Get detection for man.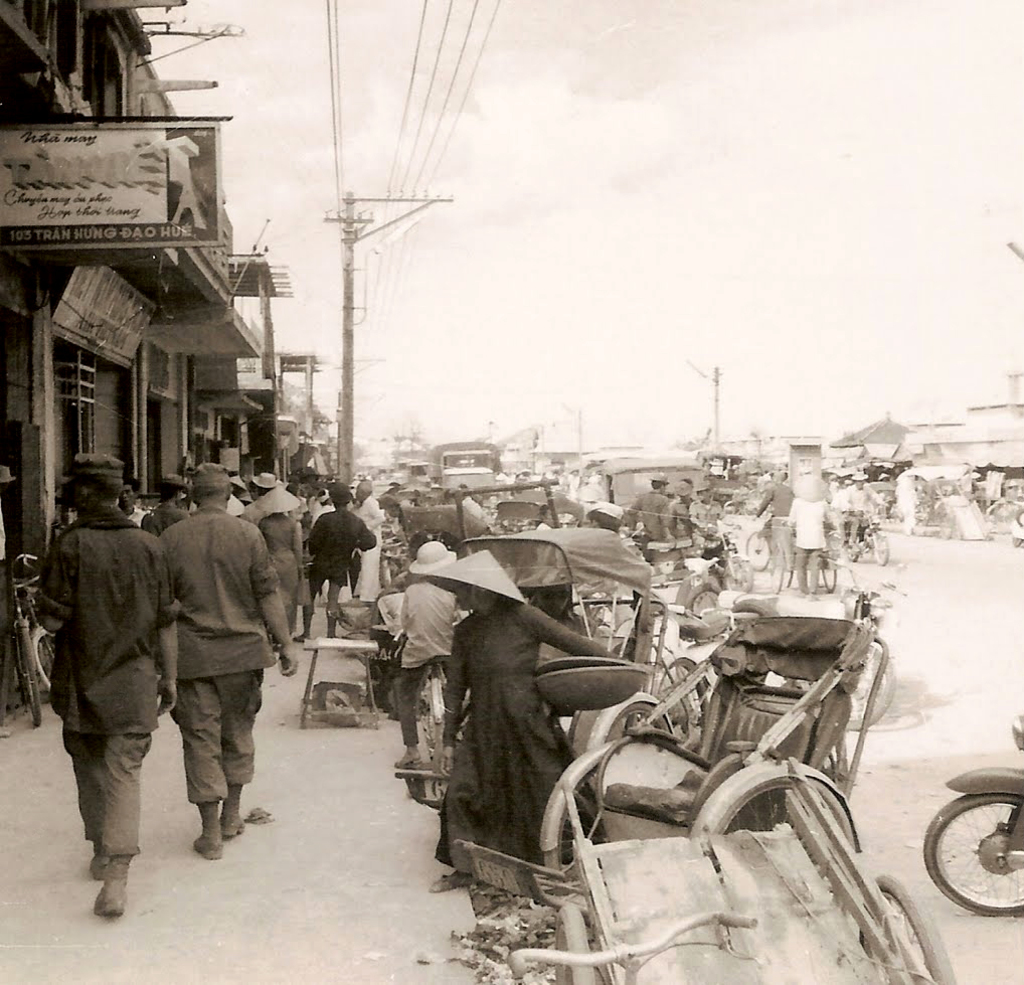
Detection: pyautogui.locateOnScreen(690, 477, 727, 540).
